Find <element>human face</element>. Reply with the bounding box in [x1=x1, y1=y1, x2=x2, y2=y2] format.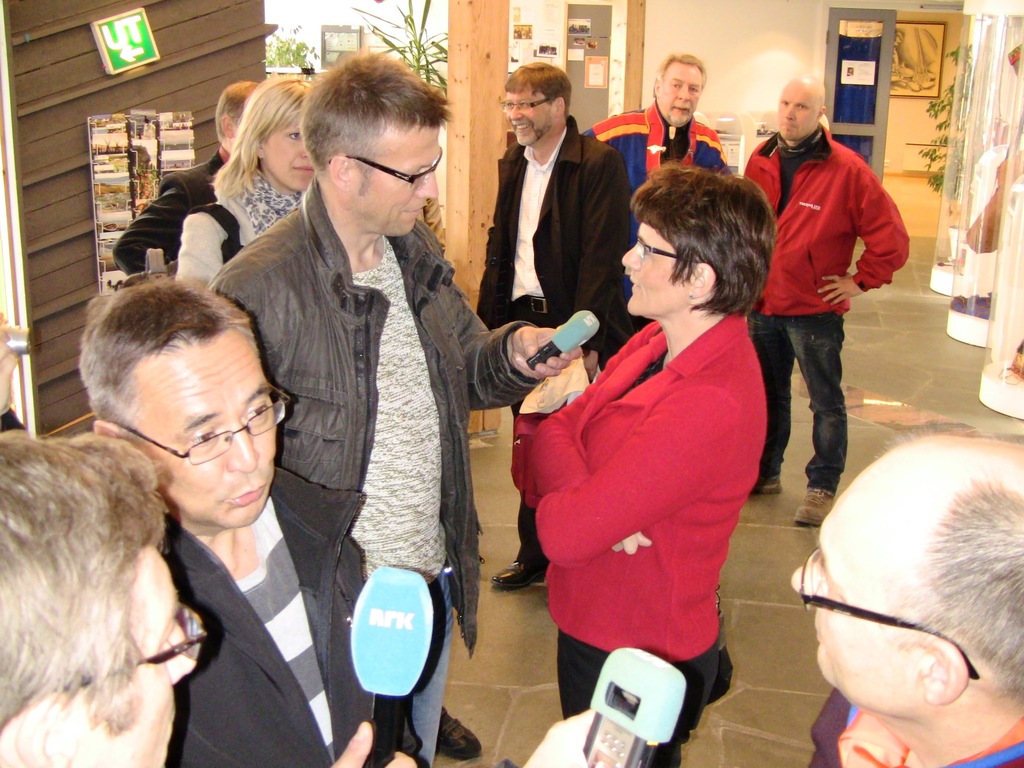
[x1=509, y1=94, x2=555, y2=150].
